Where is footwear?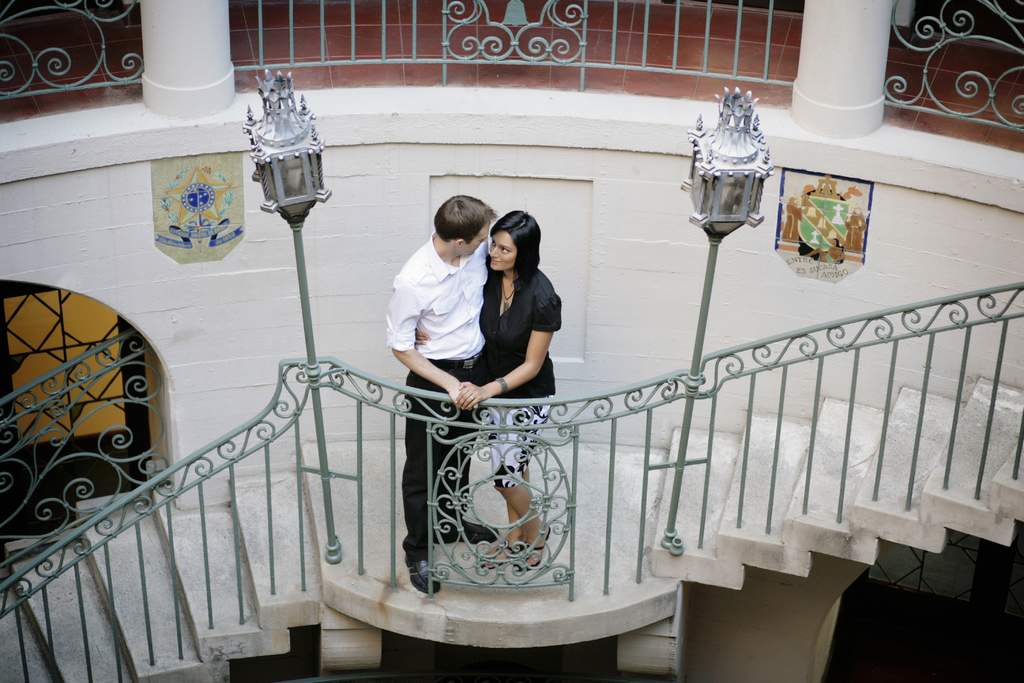
{"left": 404, "top": 557, "right": 442, "bottom": 593}.
